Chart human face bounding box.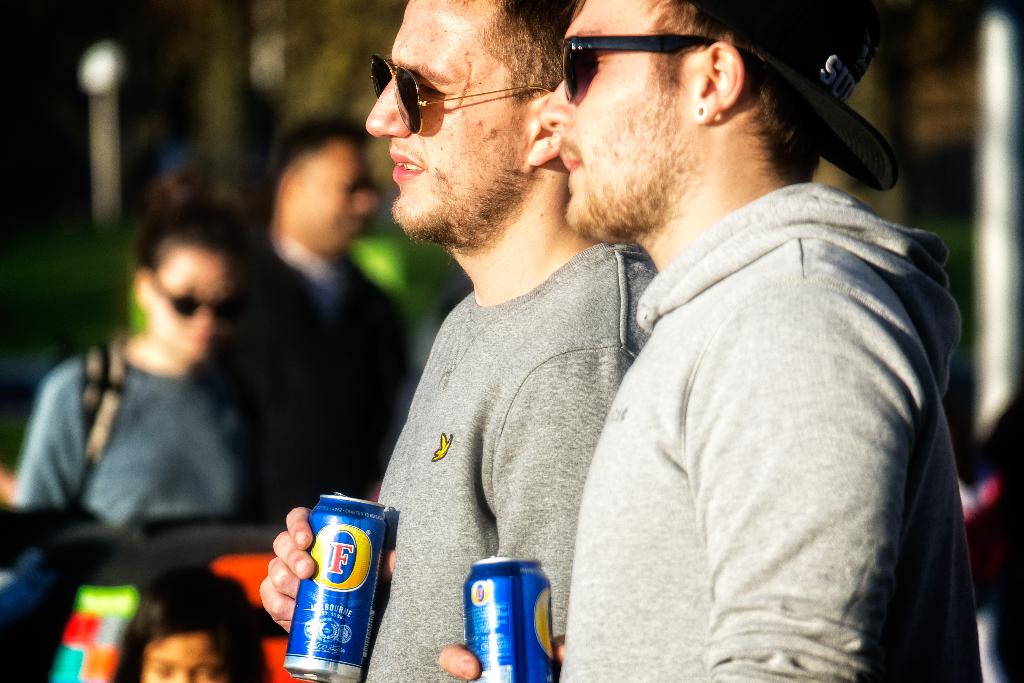
Charted: Rect(366, 0, 530, 247).
